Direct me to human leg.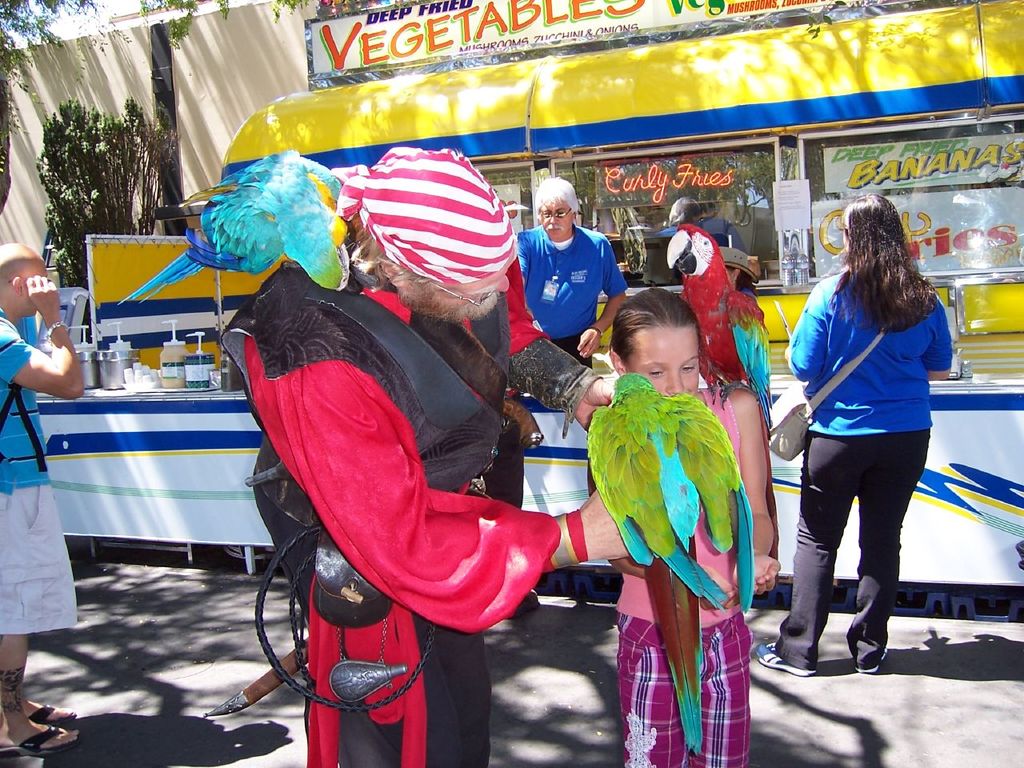
Direction: region(855, 428, 934, 676).
